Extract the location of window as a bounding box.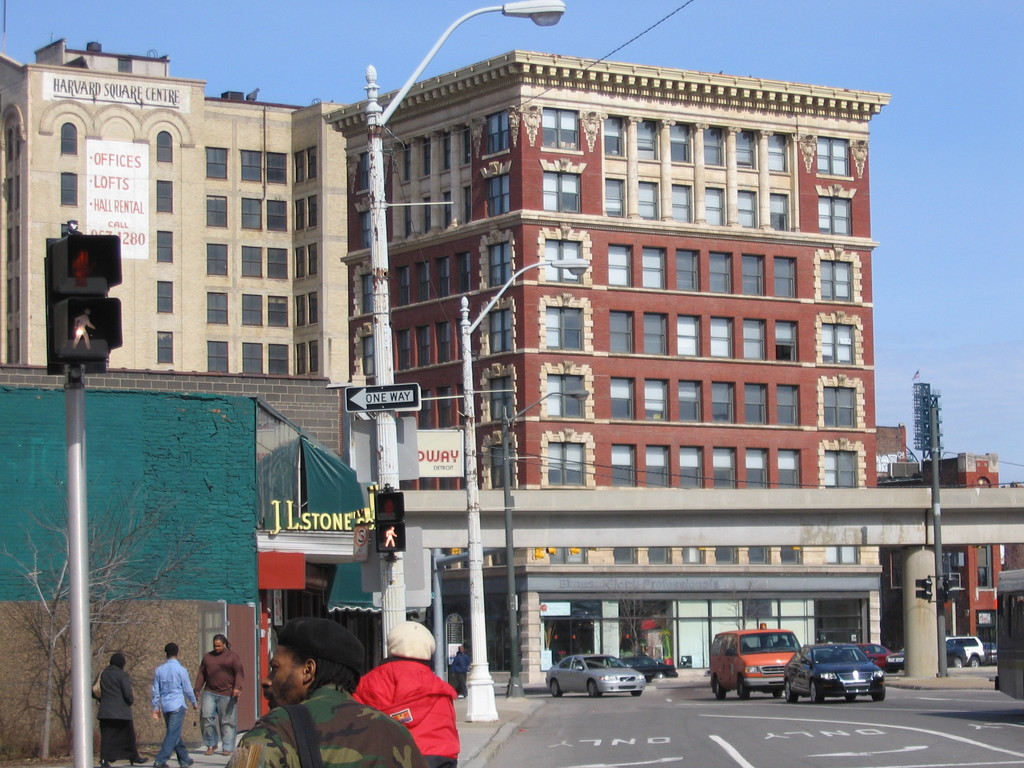
(x1=606, y1=182, x2=630, y2=216).
